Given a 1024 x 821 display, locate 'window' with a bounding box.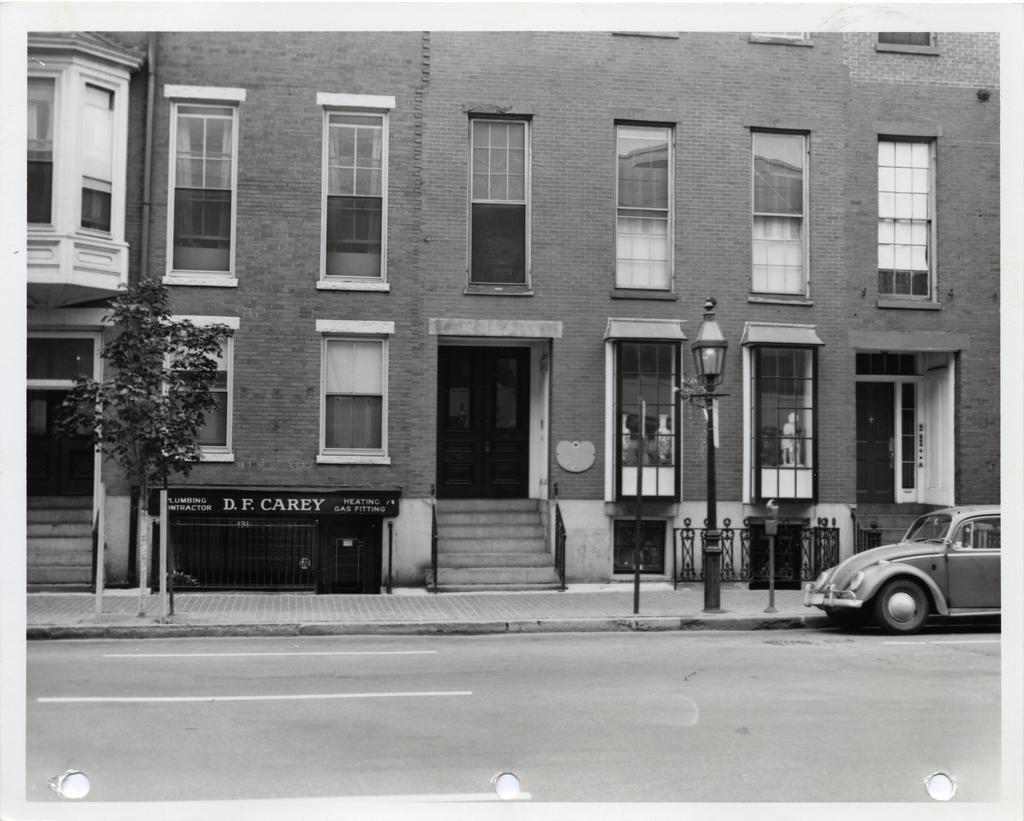
Located: 748/351/816/510.
